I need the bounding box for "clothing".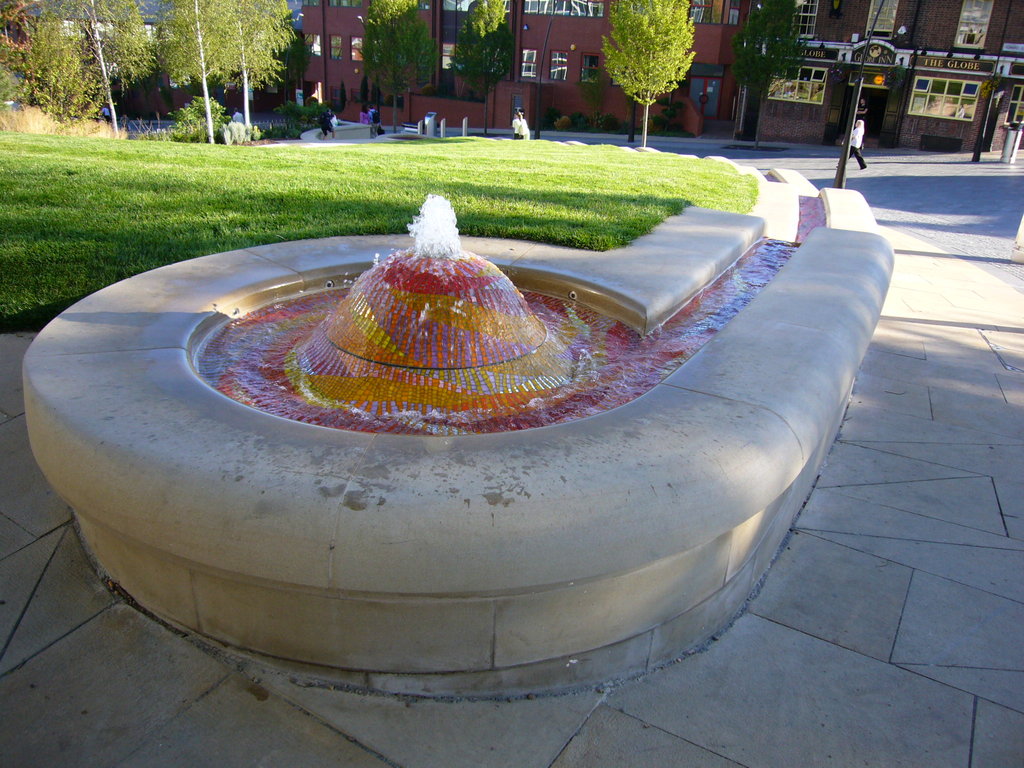
Here it is: (left=362, top=113, right=371, bottom=124).
